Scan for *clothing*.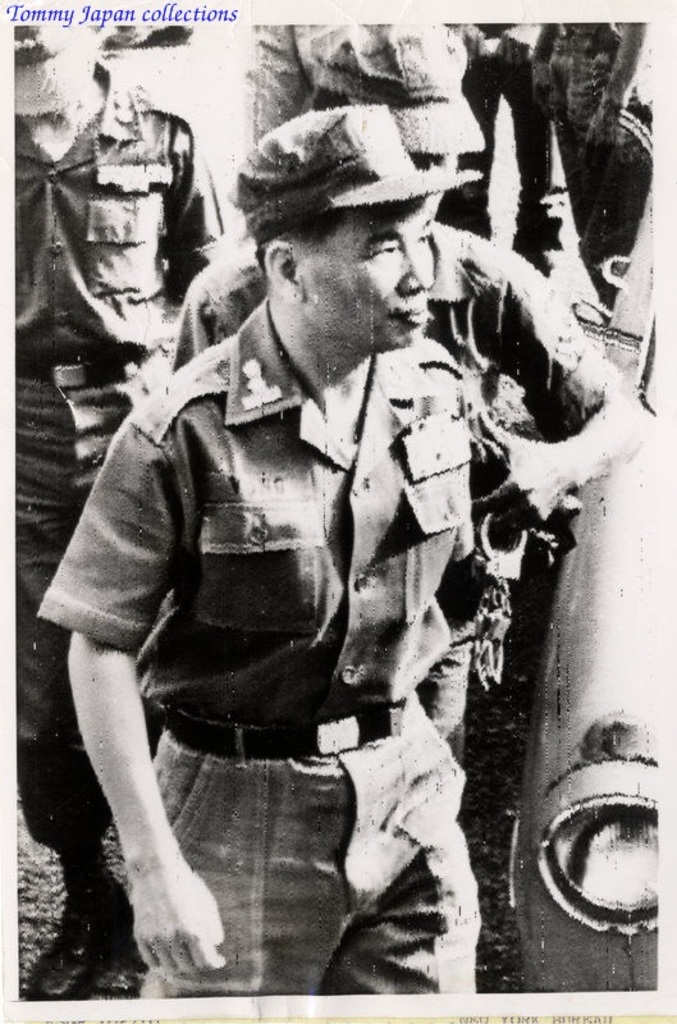
Scan result: select_region(28, 293, 485, 1023).
